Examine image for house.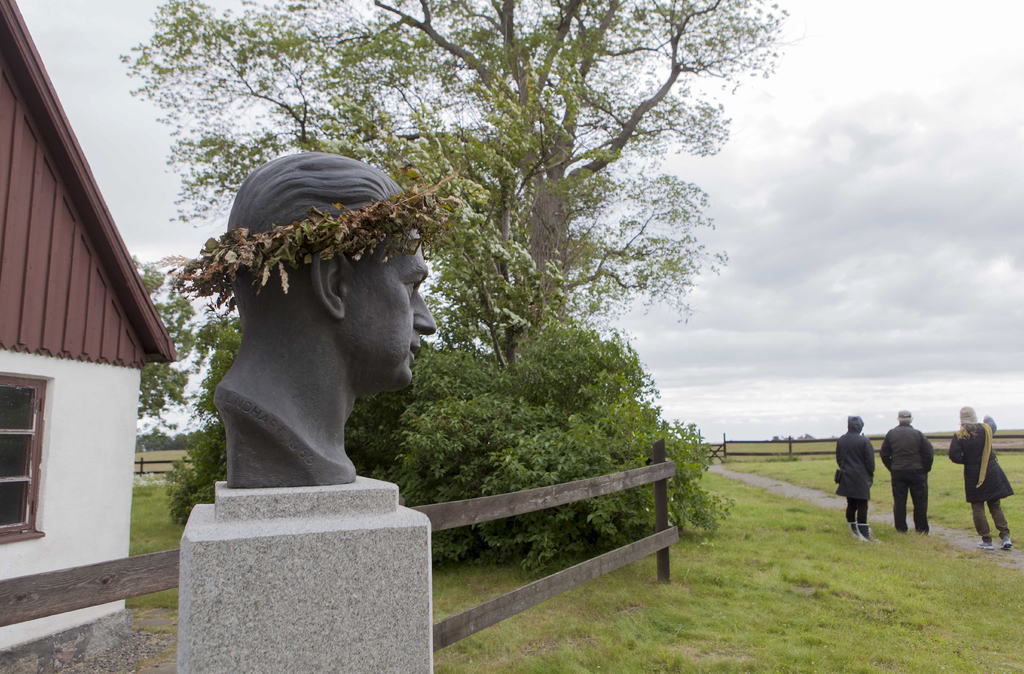
Examination result: (left=0, top=1, right=178, bottom=654).
